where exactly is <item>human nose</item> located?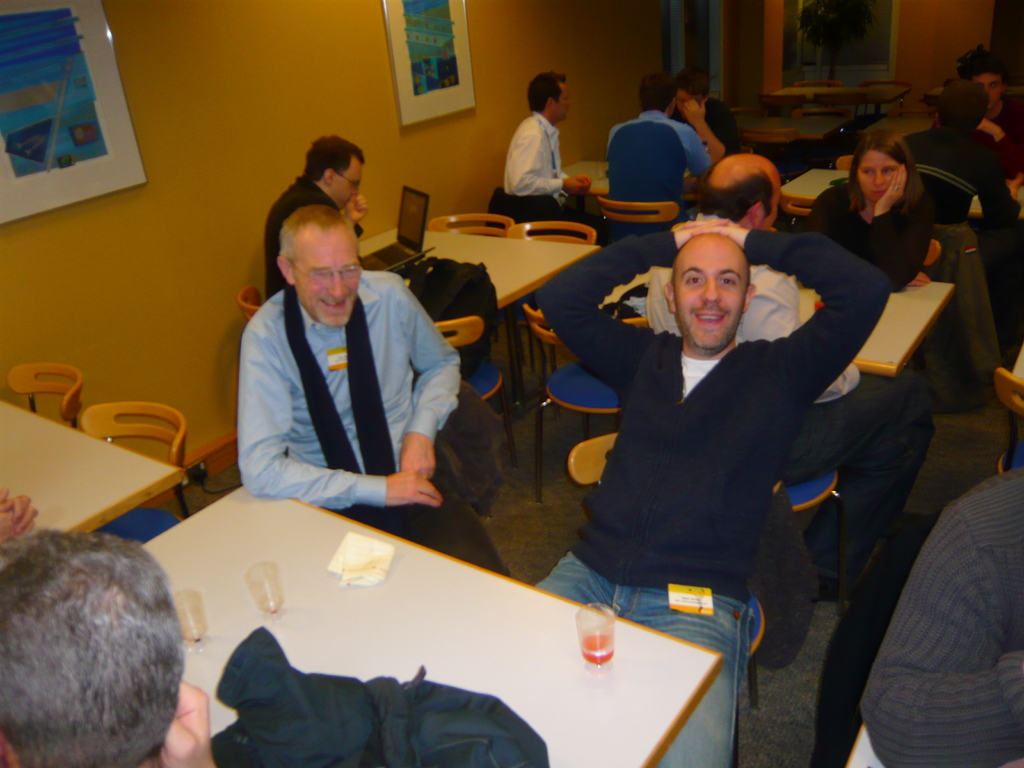
Its bounding box is <region>874, 169, 887, 186</region>.
